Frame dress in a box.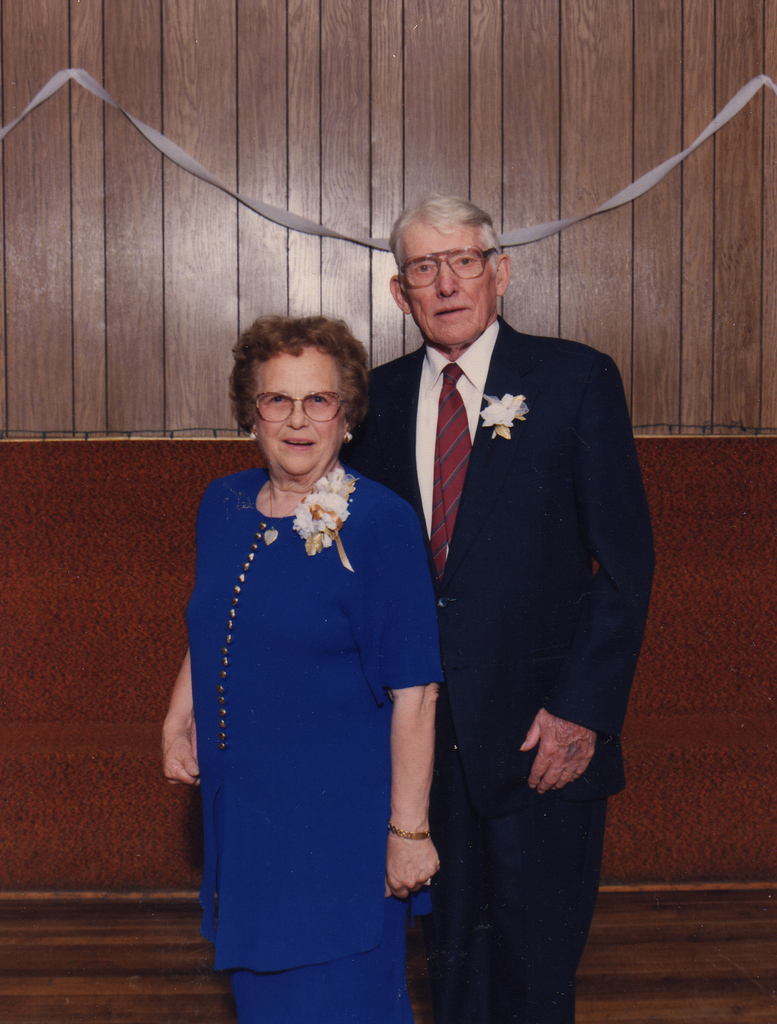
[left=176, top=466, right=441, bottom=1023].
